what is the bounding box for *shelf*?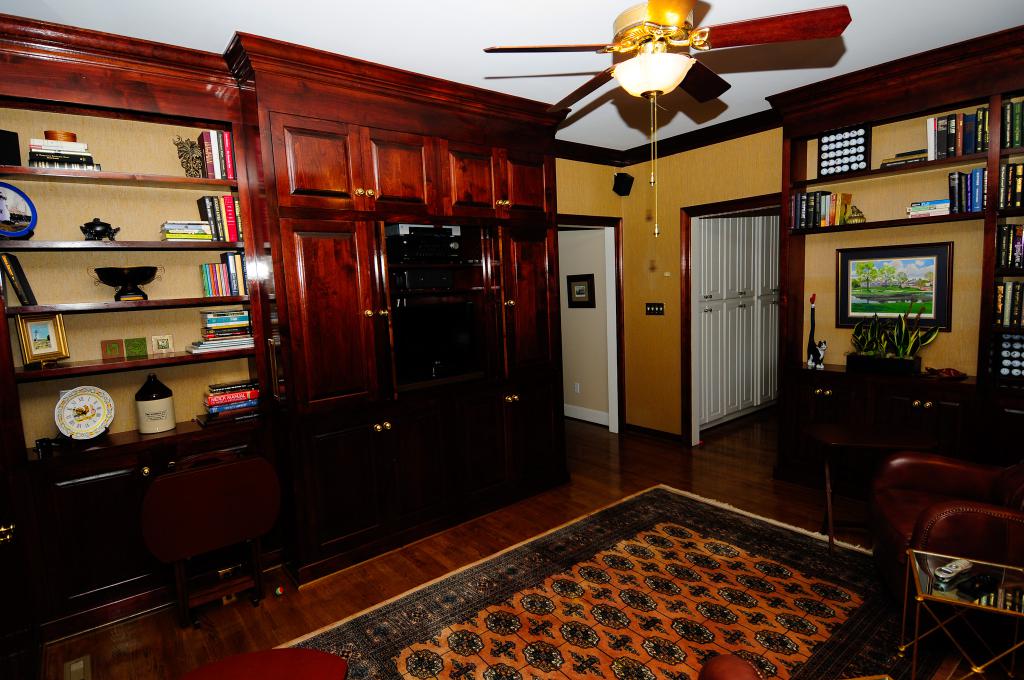
791,161,1001,234.
